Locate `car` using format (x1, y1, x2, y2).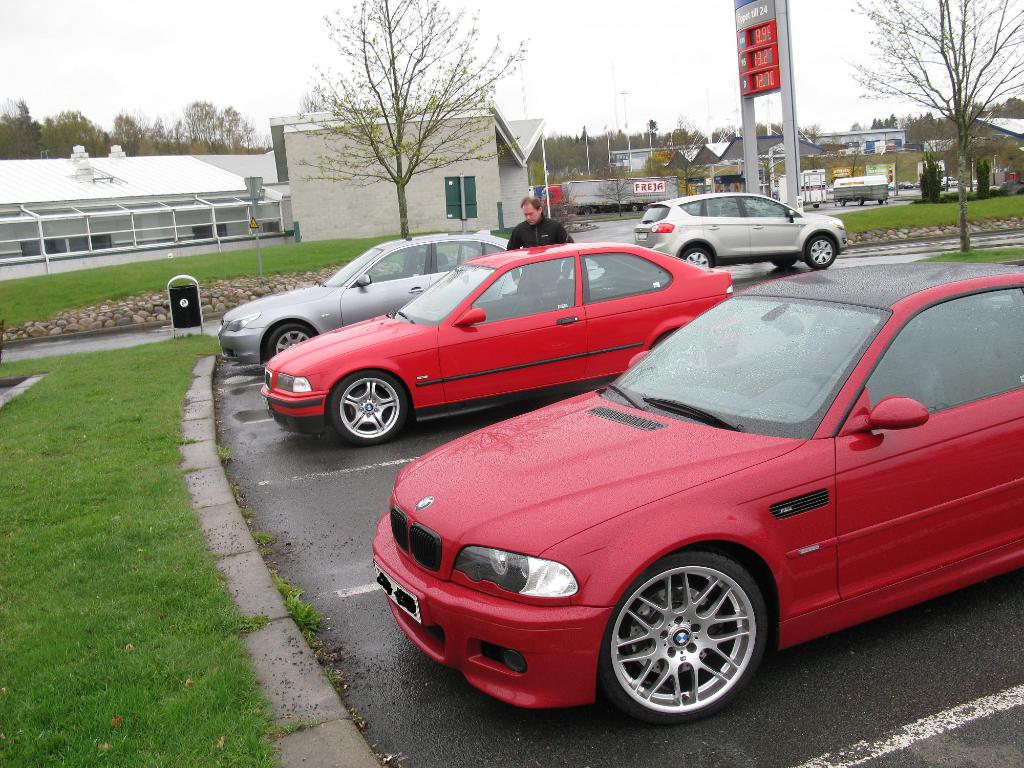
(374, 261, 1023, 726).
